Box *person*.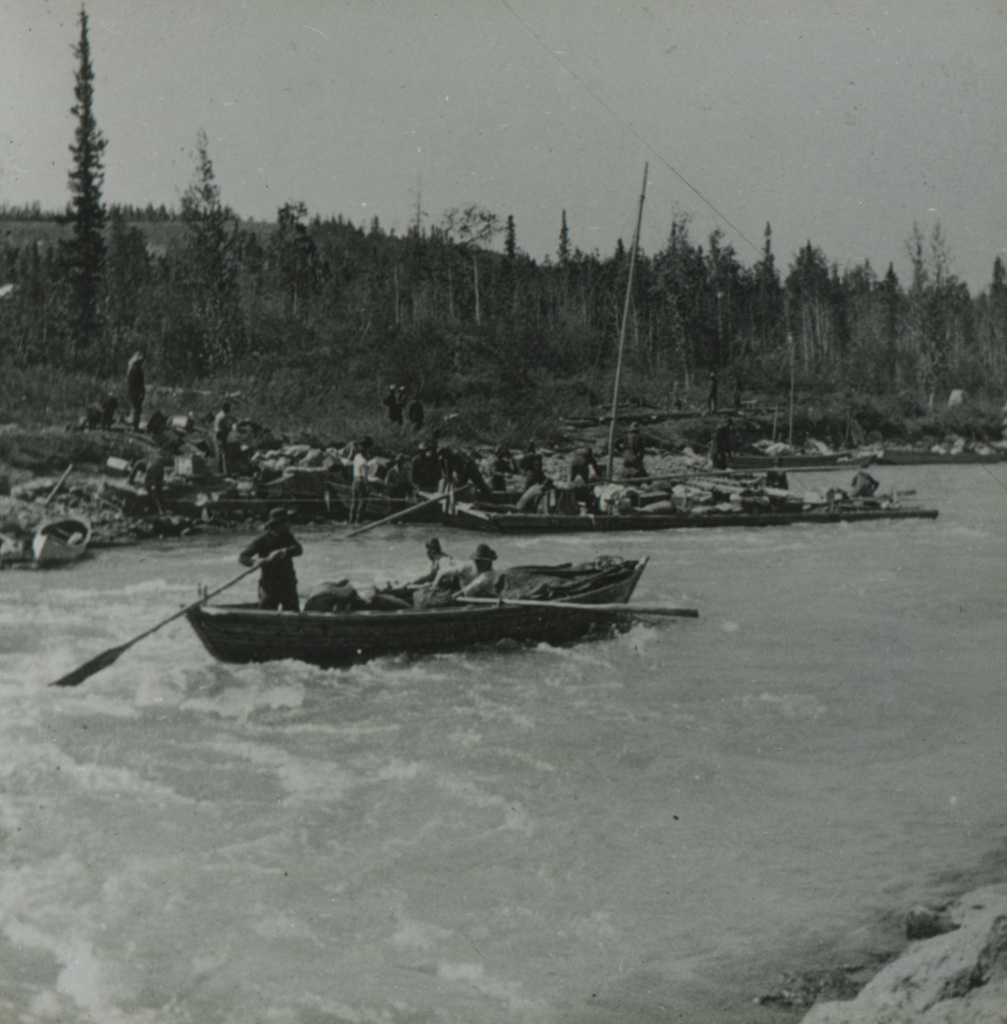
[232,495,308,616].
